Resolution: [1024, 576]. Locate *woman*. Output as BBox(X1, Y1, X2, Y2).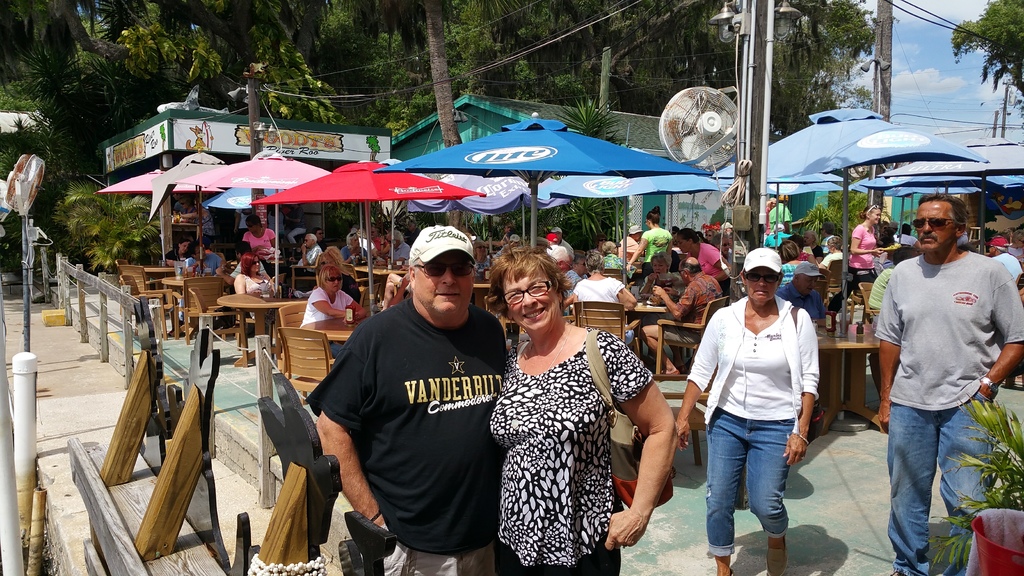
BBox(675, 244, 819, 575).
